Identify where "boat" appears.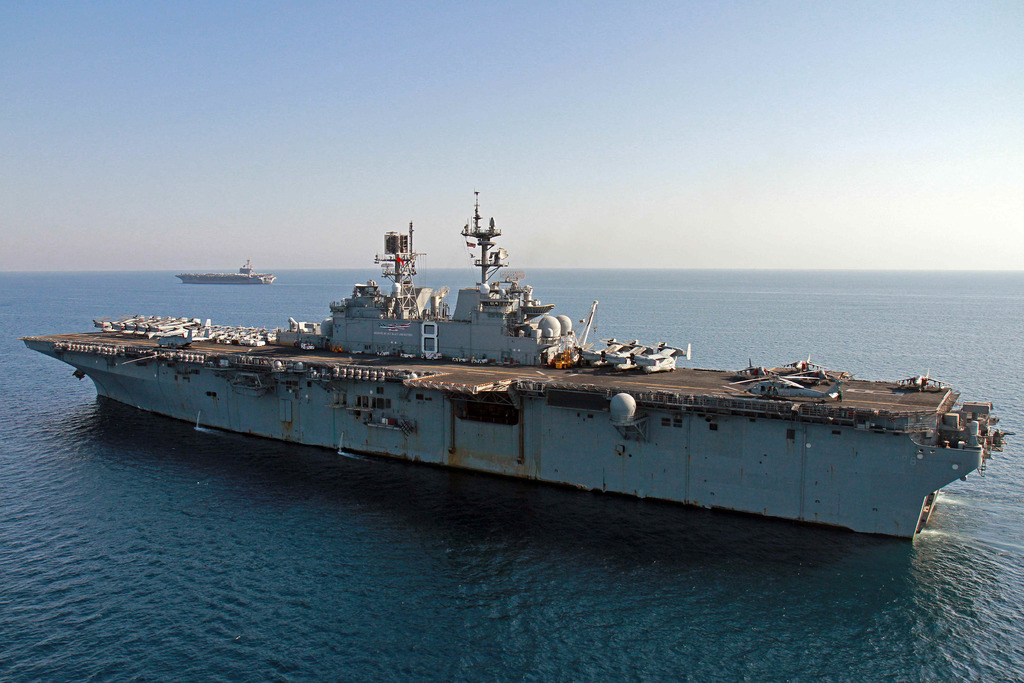
Appears at bbox=[175, 261, 275, 284].
